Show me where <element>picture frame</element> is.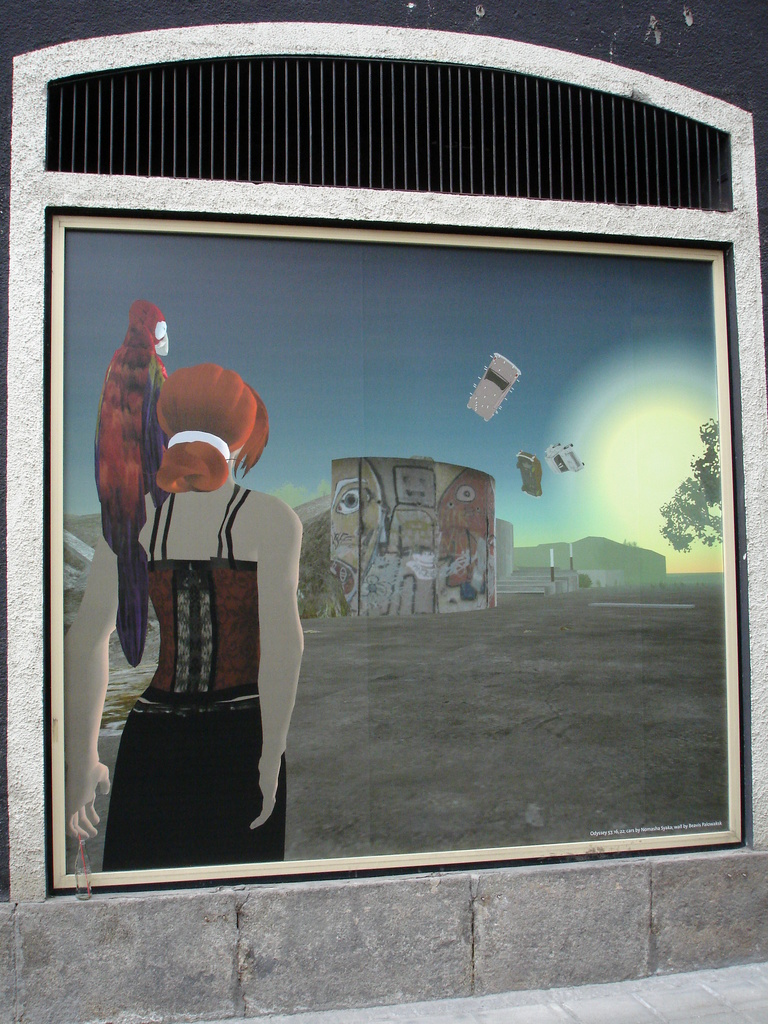
<element>picture frame</element> is at locate(43, 214, 742, 890).
